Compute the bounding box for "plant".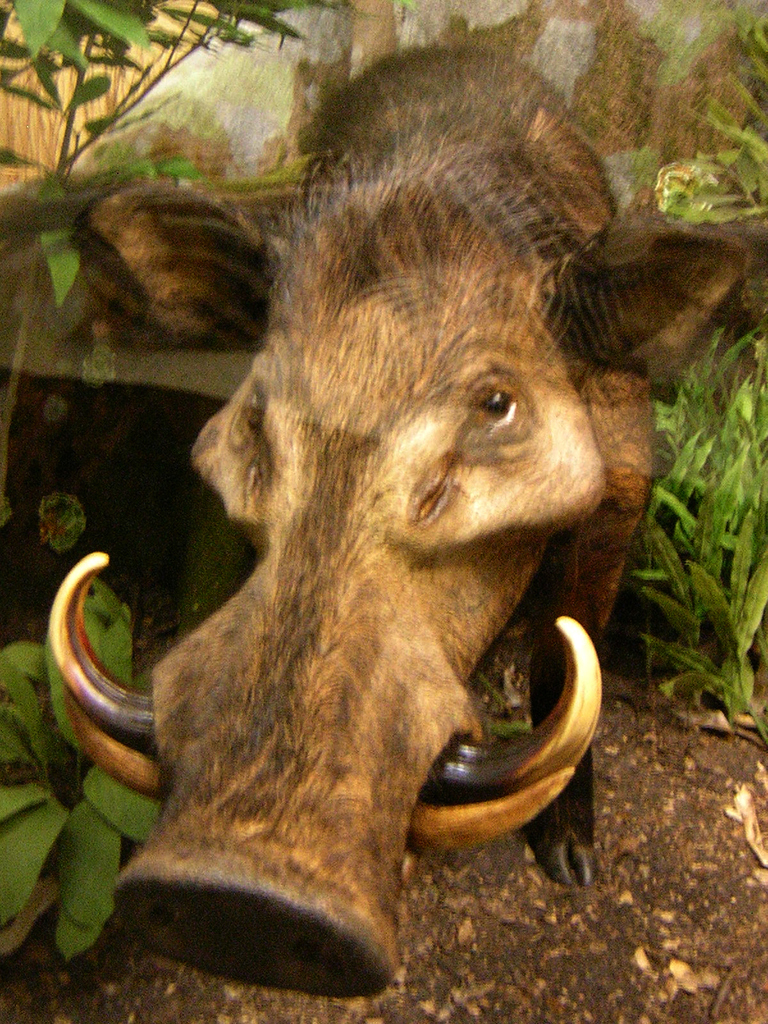
bbox(646, 0, 767, 216).
